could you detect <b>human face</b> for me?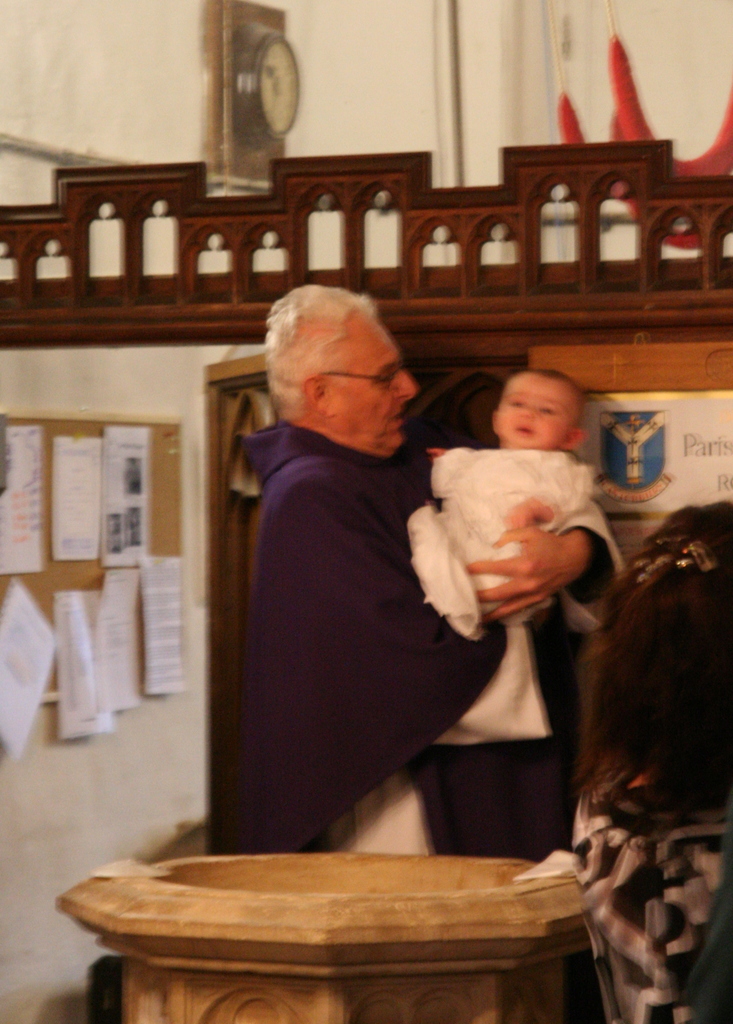
Detection result: pyautogui.locateOnScreen(331, 314, 418, 447).
